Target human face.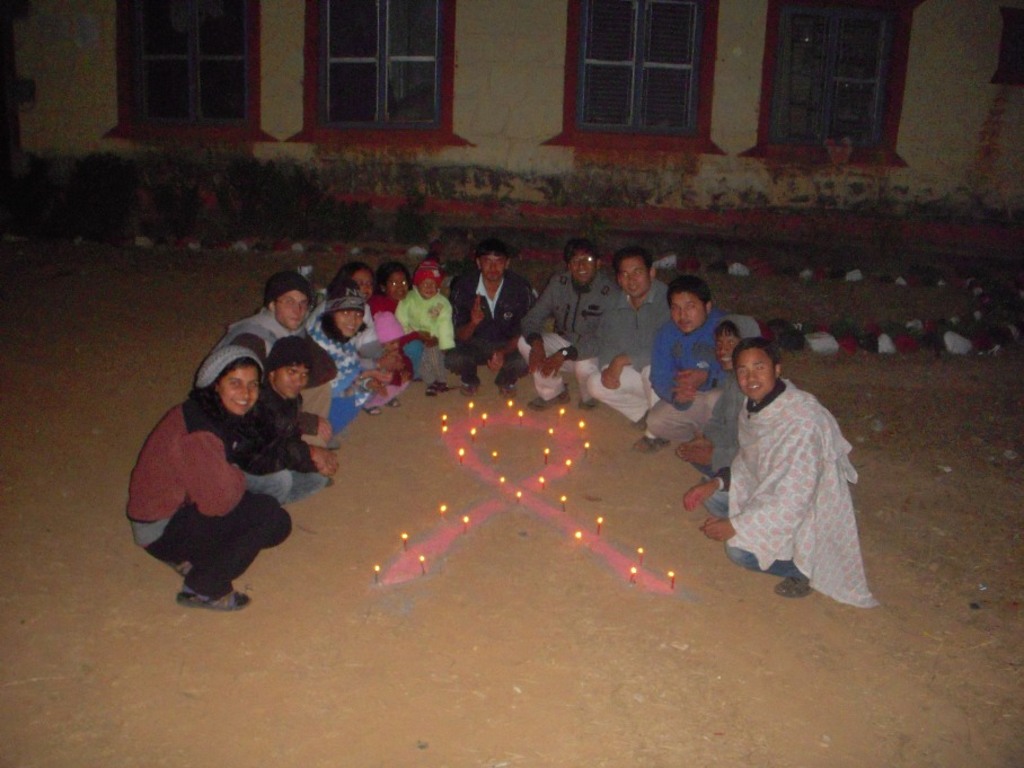
Target region: [left=618, top=257, right=652, bottom=297].
